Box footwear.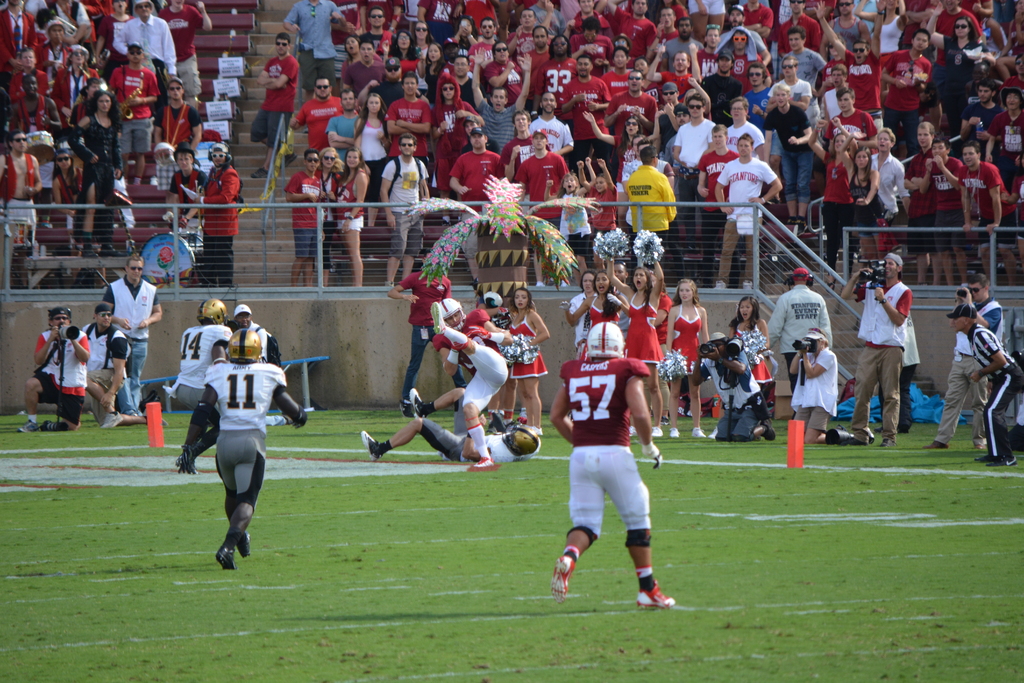
pyautogui.locateOnScreen(552, 556, 573, 596).
